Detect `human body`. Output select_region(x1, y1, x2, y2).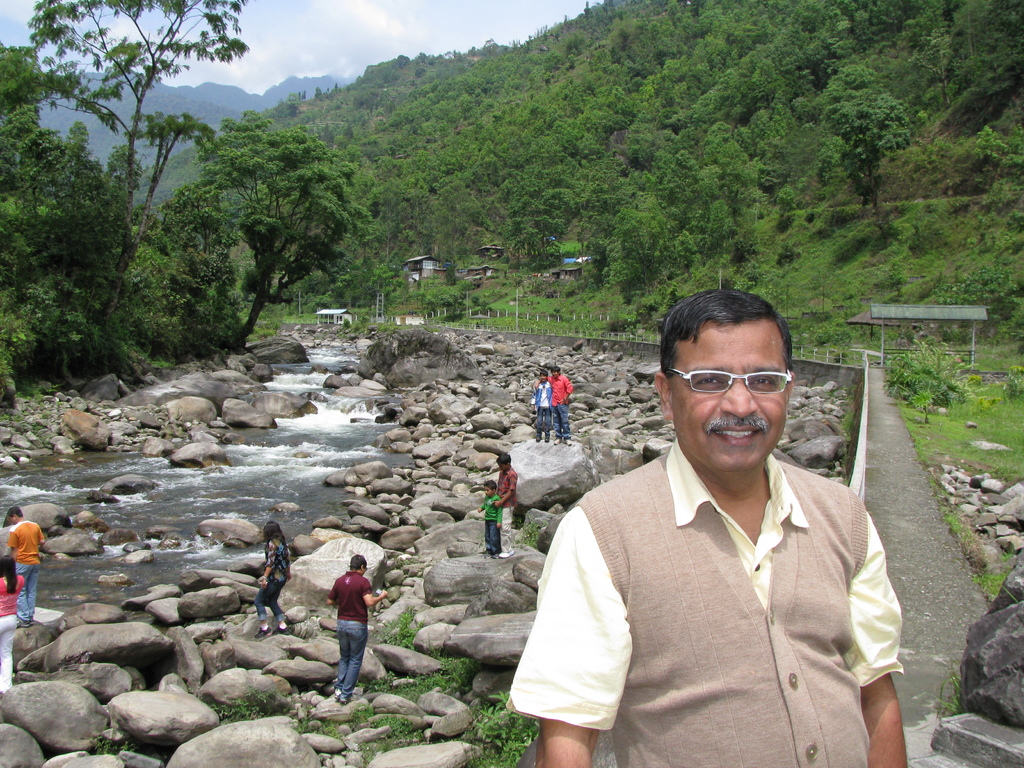
select_region(554, 277, 913, 767).
